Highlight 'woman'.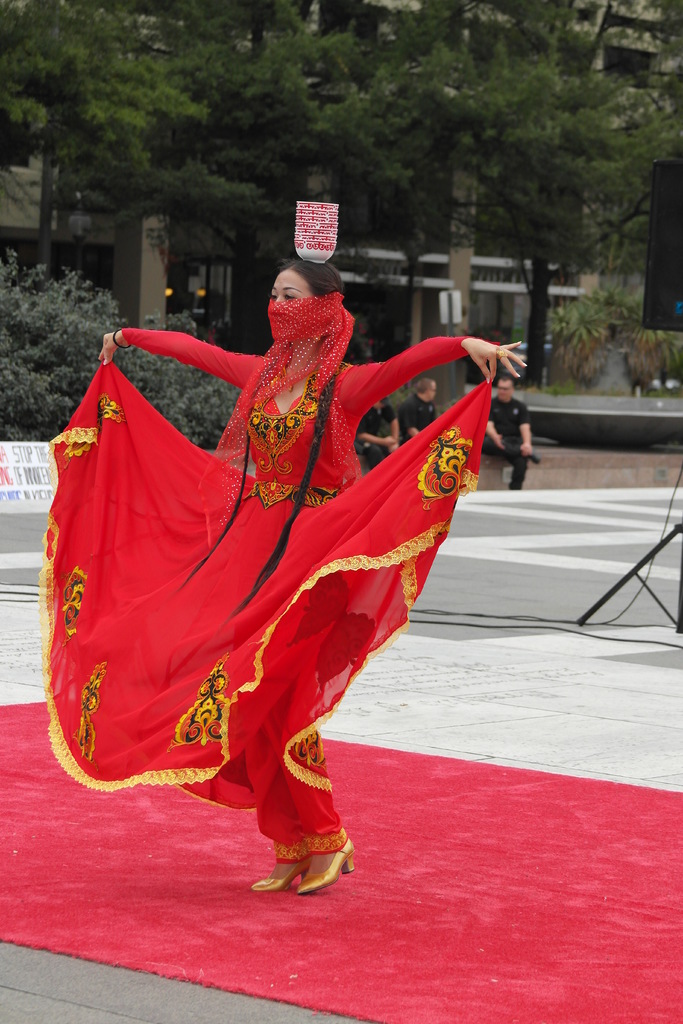
Highlighted region: rect(76, 242, 450, 884).
